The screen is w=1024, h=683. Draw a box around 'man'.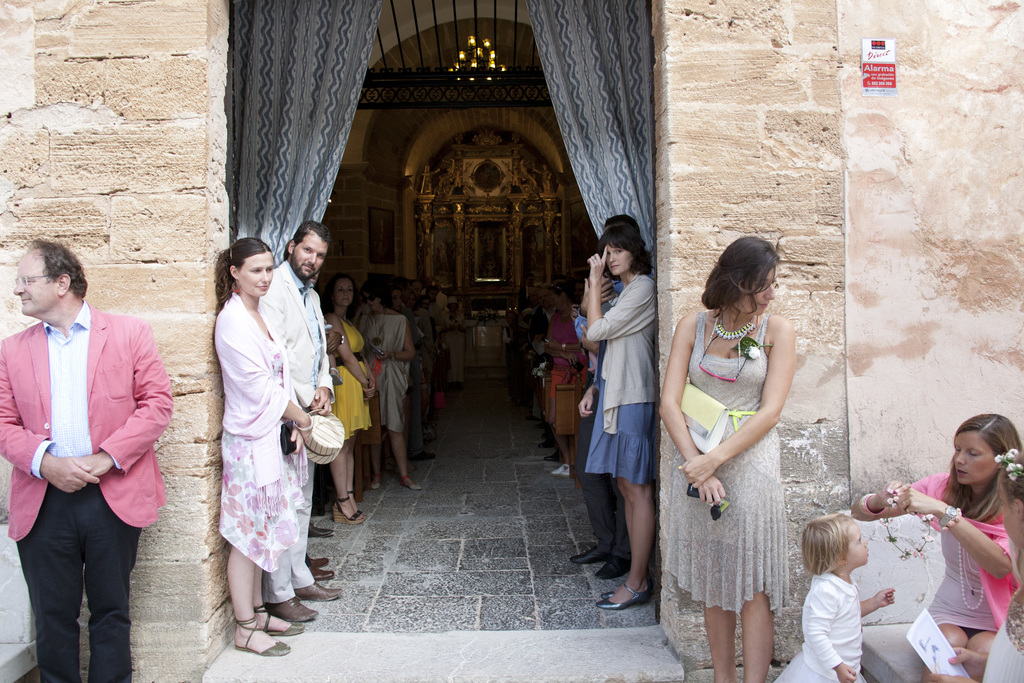
bbox=(262, 223, 340, 620).
